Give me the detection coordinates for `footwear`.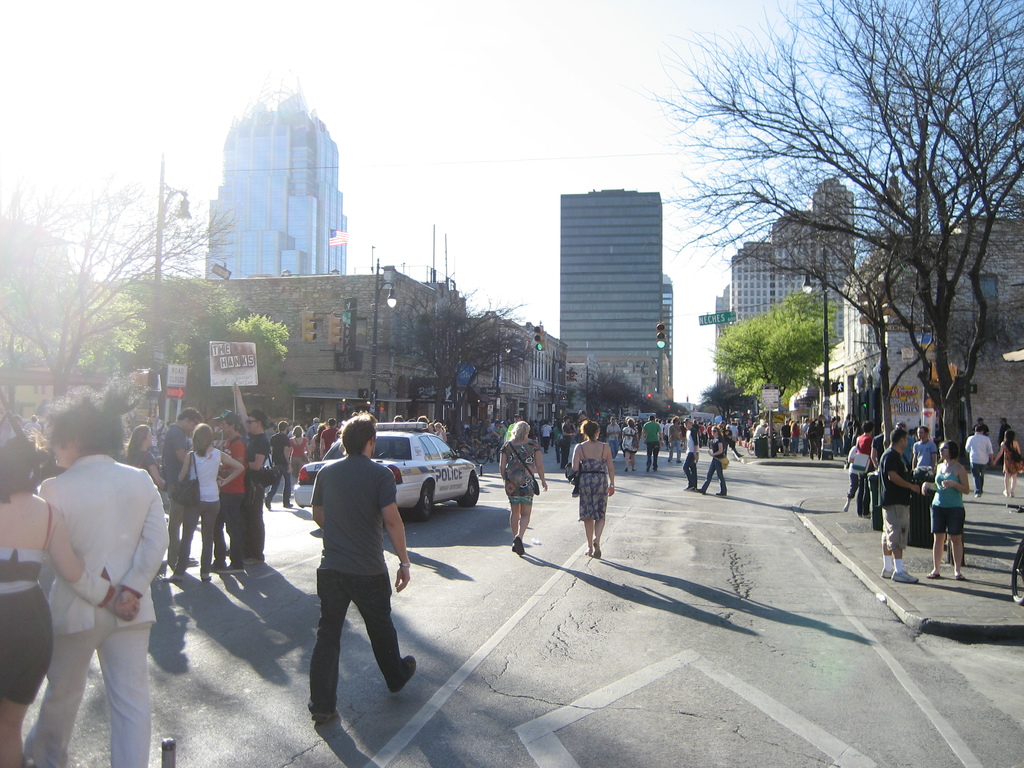
x1=889, y1=567, x2=916, y2=583.
